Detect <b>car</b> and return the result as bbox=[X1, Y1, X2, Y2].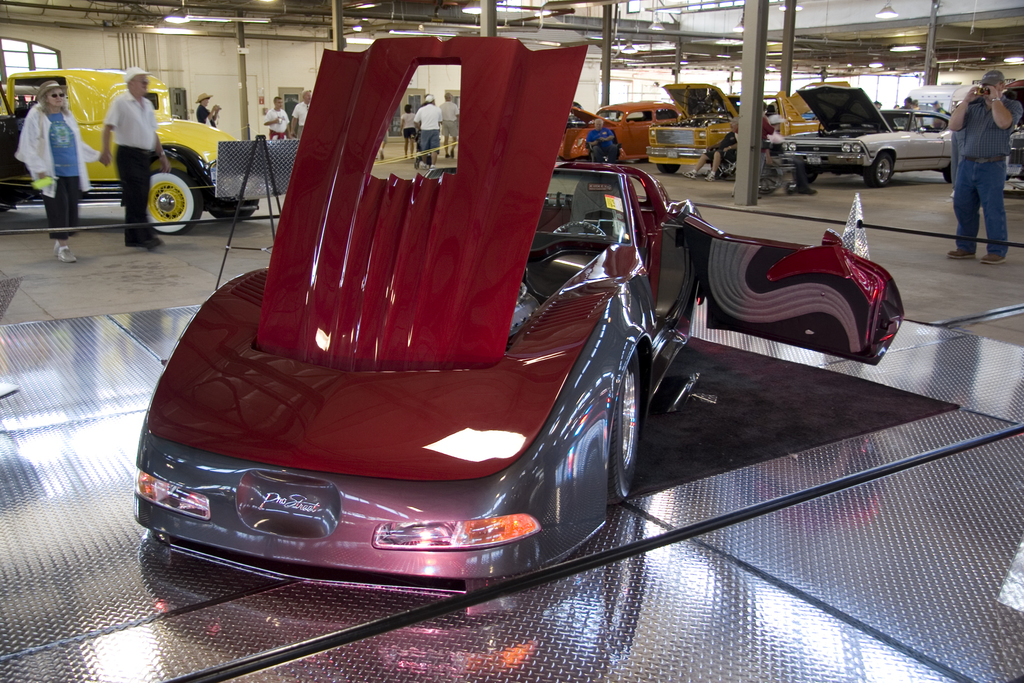
bbox=[551, 97, 678, 163].
